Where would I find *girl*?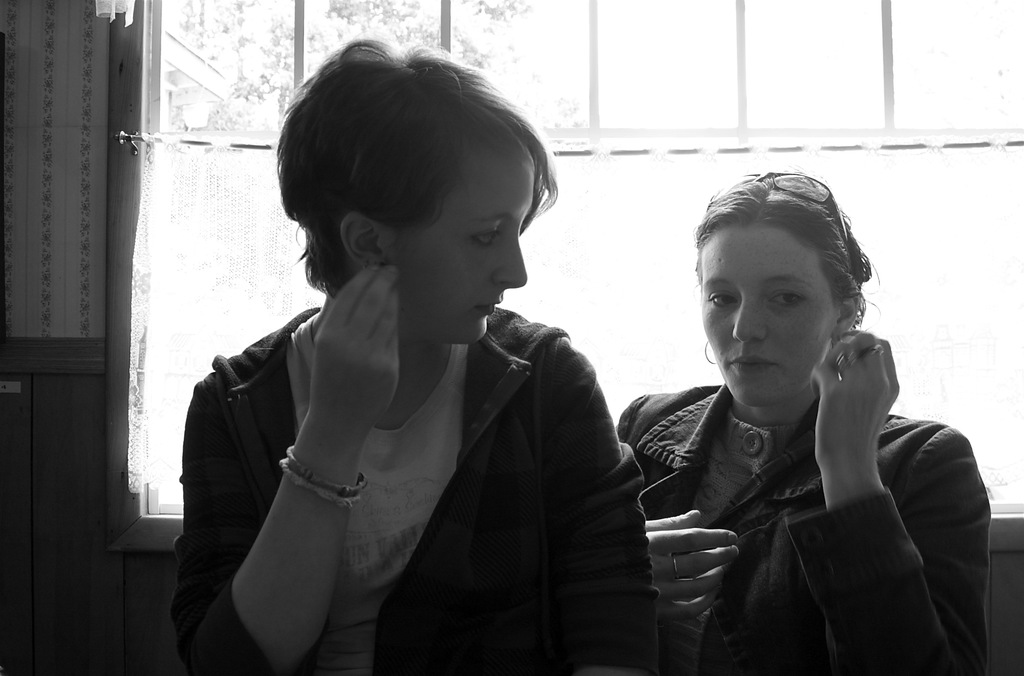
At 621:172:990:675.
